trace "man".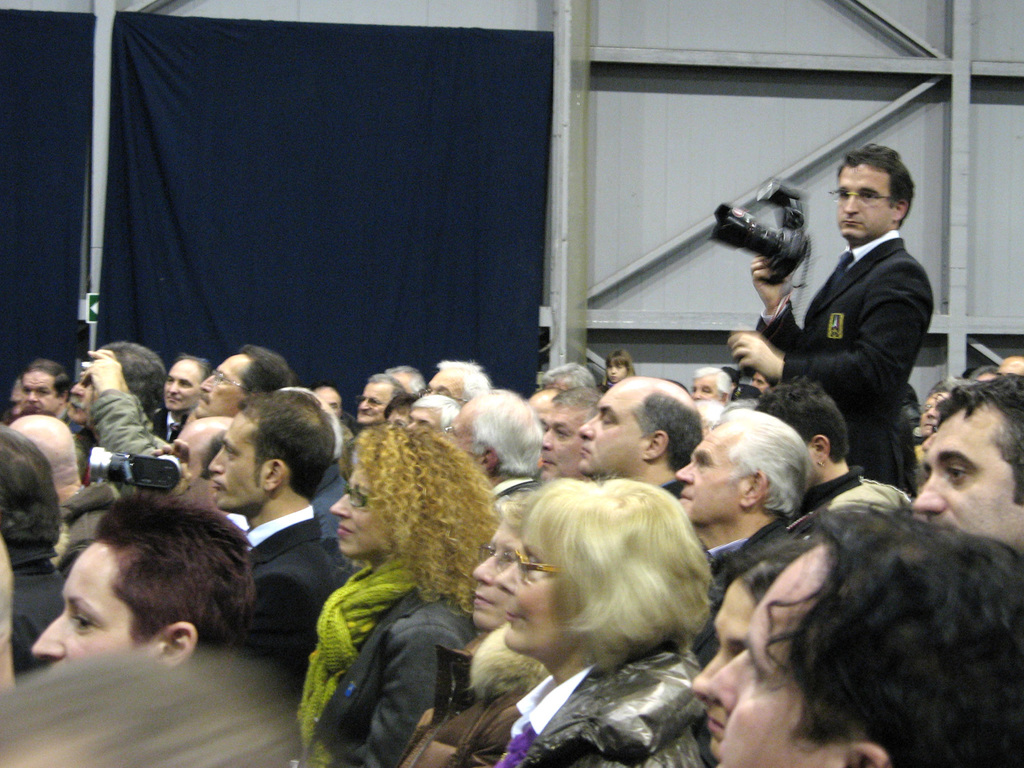
Traced to bbox(19, 361, 69, 413).
